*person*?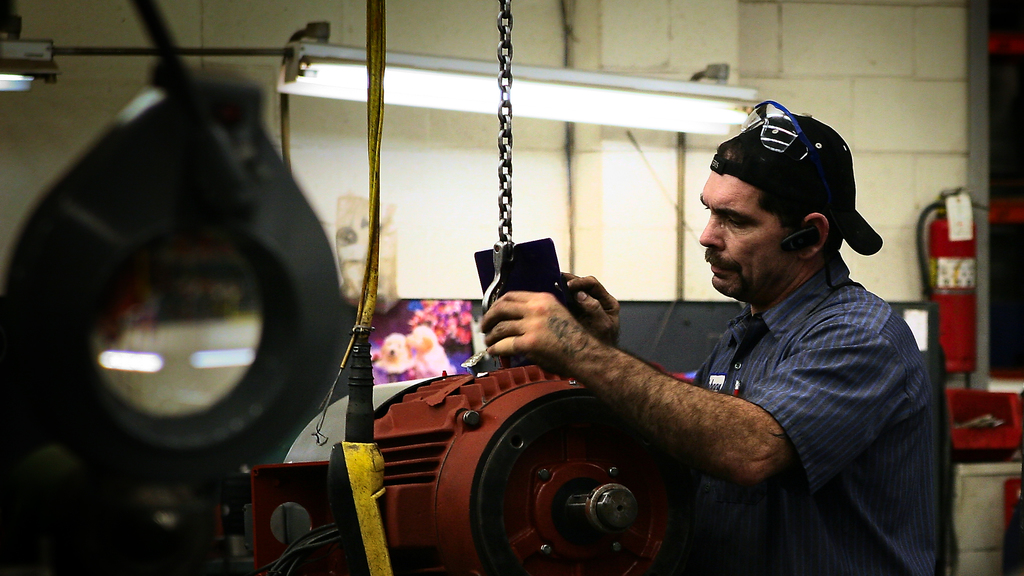
<bbox>479, 104, 944, 575</bbox>
